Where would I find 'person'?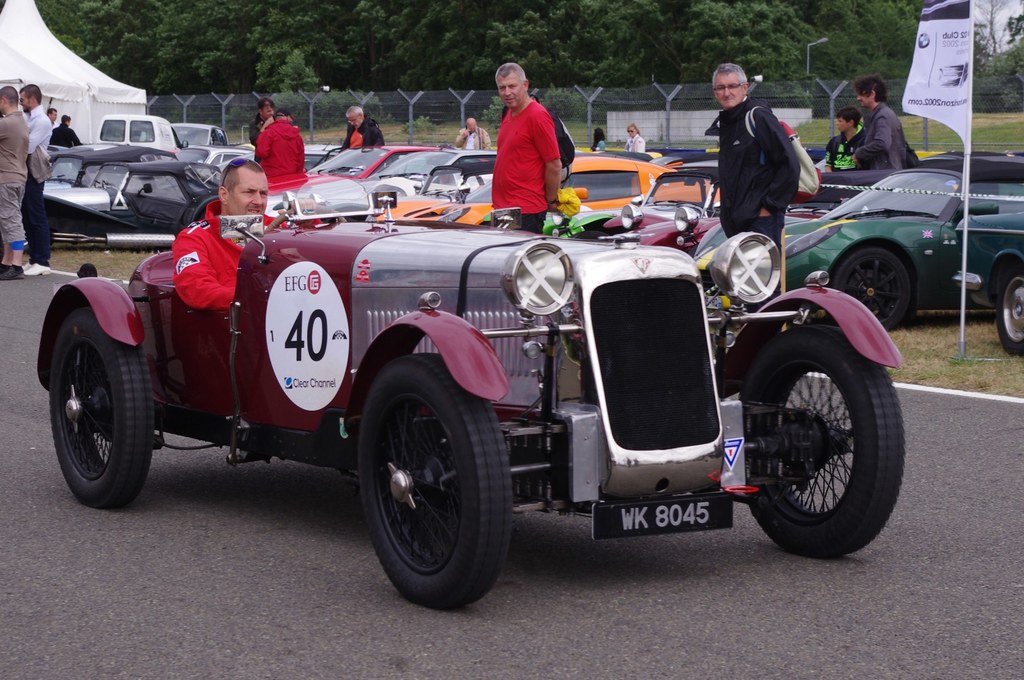
At bbox=(454, 117, 493, 154).
